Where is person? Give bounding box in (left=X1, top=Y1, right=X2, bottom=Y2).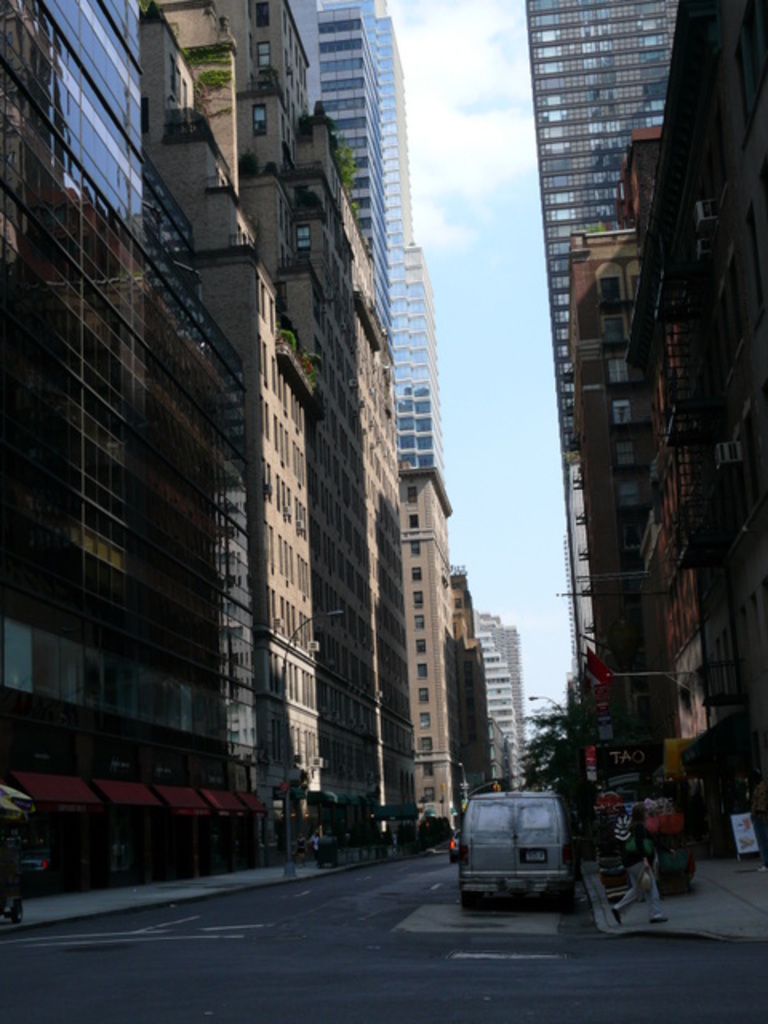
(left=291, top=832, right=307, bottom=869).
